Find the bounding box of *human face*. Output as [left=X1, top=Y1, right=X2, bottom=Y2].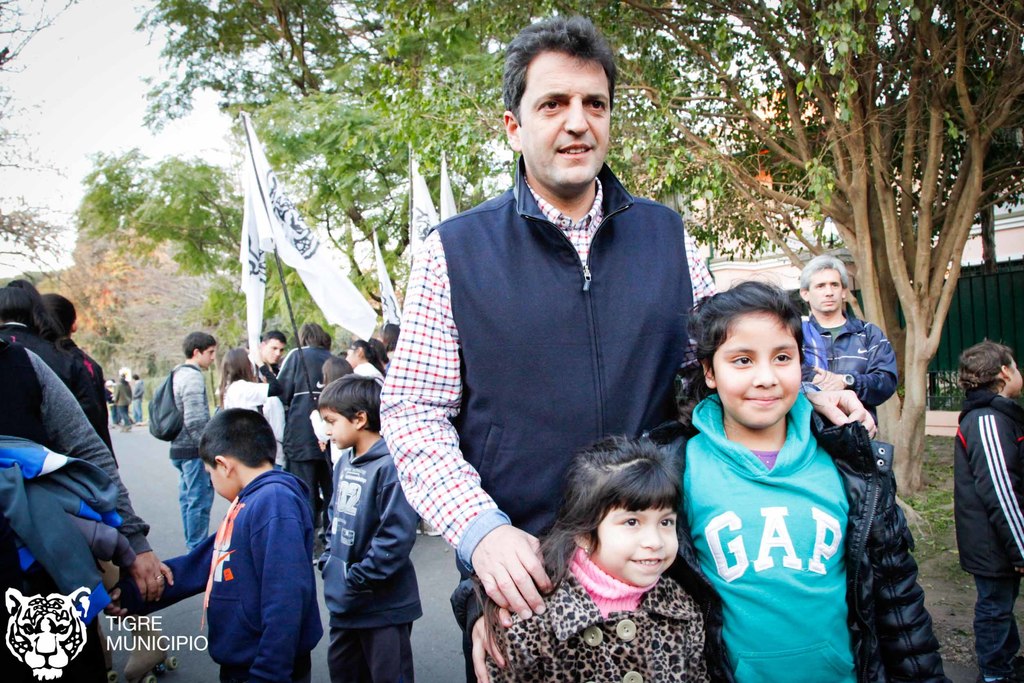
[left=714, top=299, right=797, bottom=431].
